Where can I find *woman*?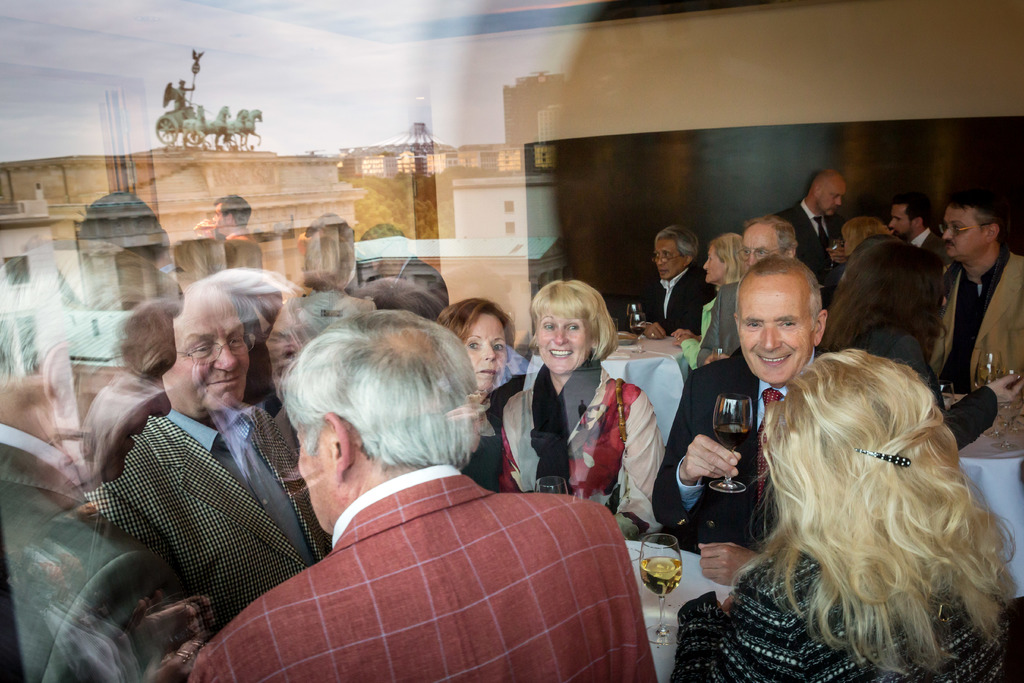
You can find it at <box>667,366,1023,682</box>.
